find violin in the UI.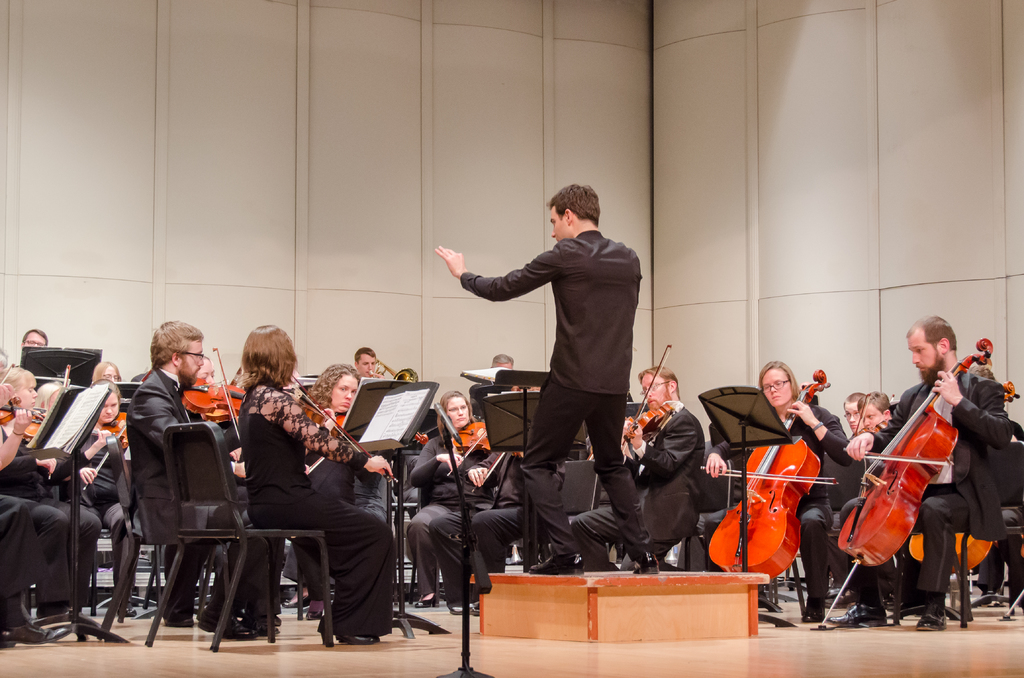
UI element at (0,362,50,435).
